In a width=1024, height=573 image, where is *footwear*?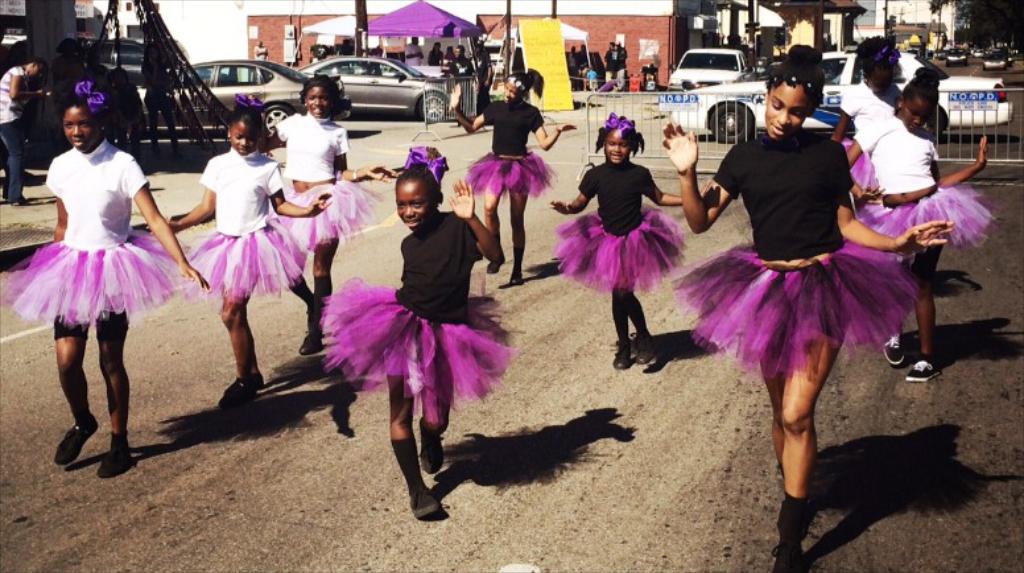
907, 358, 941, 383.
